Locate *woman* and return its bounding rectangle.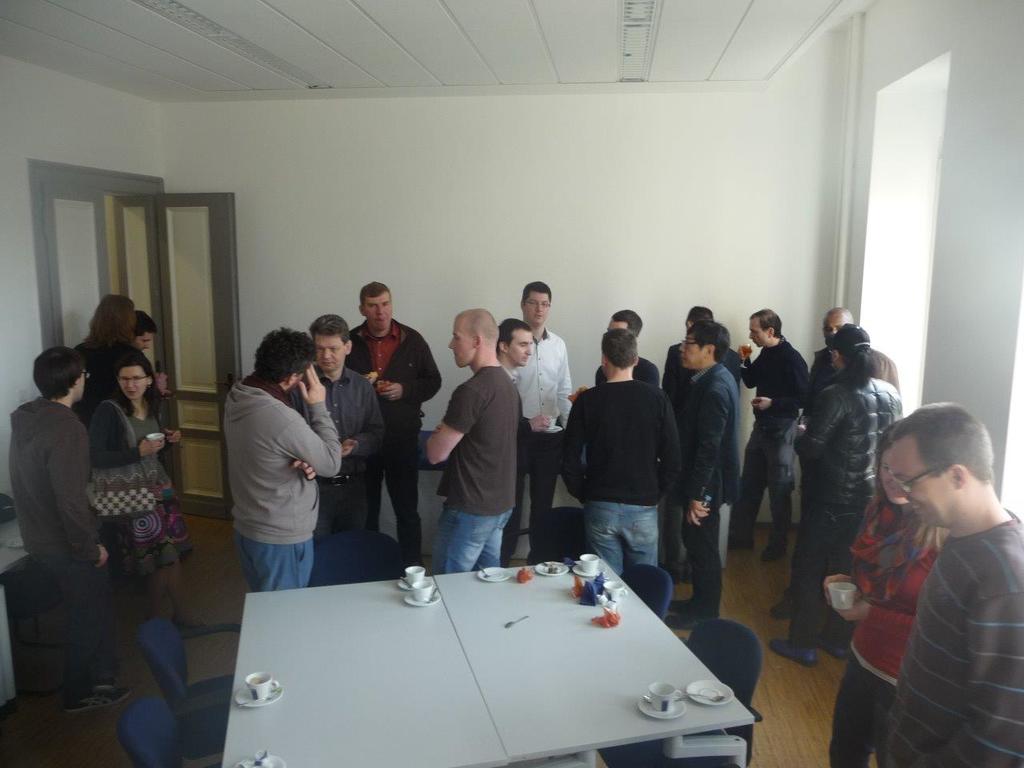
<region>86, 350, 202, 632</region>.
